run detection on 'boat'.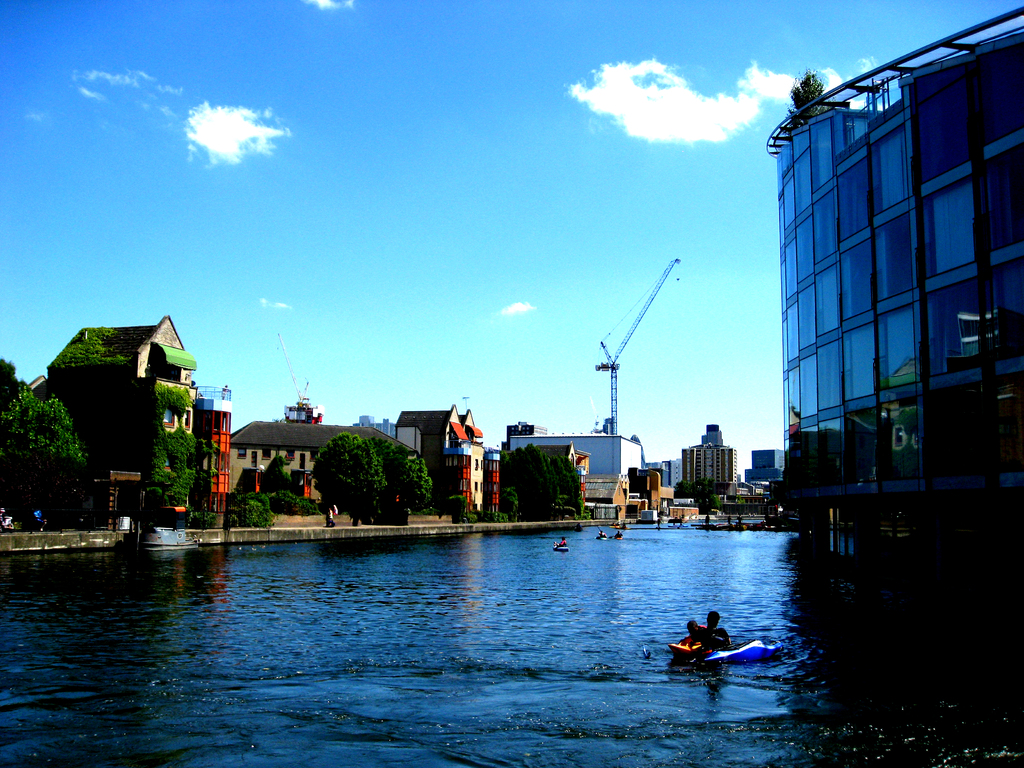
Result: [598, 535, 609, 541].
